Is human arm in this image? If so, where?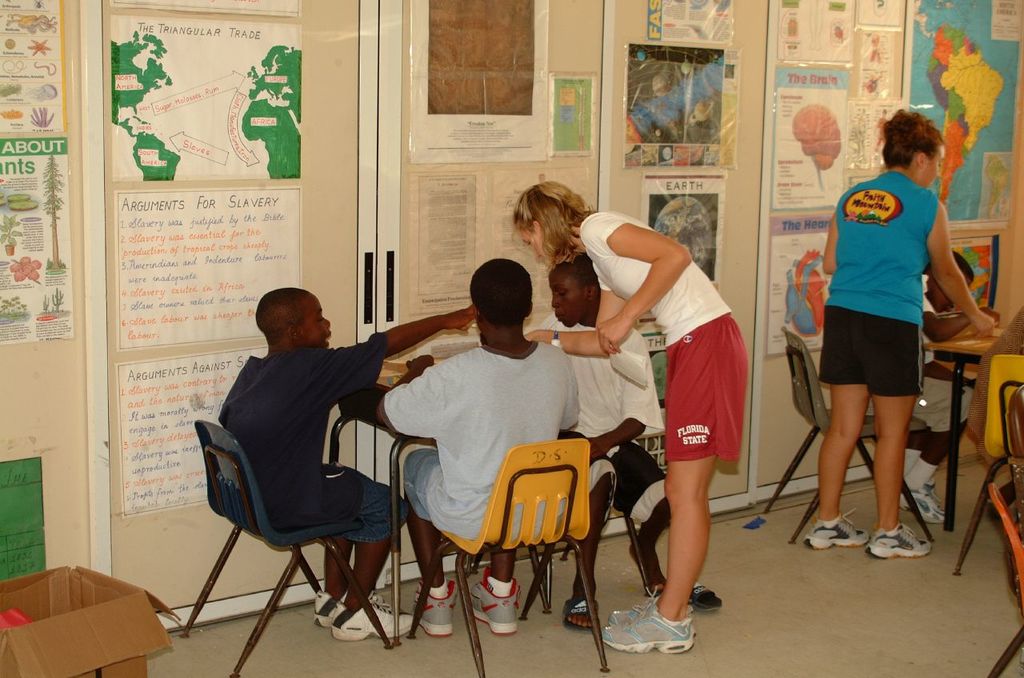
Yes, at {"x1": 923, "y1": 199, "x2": 1023, "y2": 337}.
